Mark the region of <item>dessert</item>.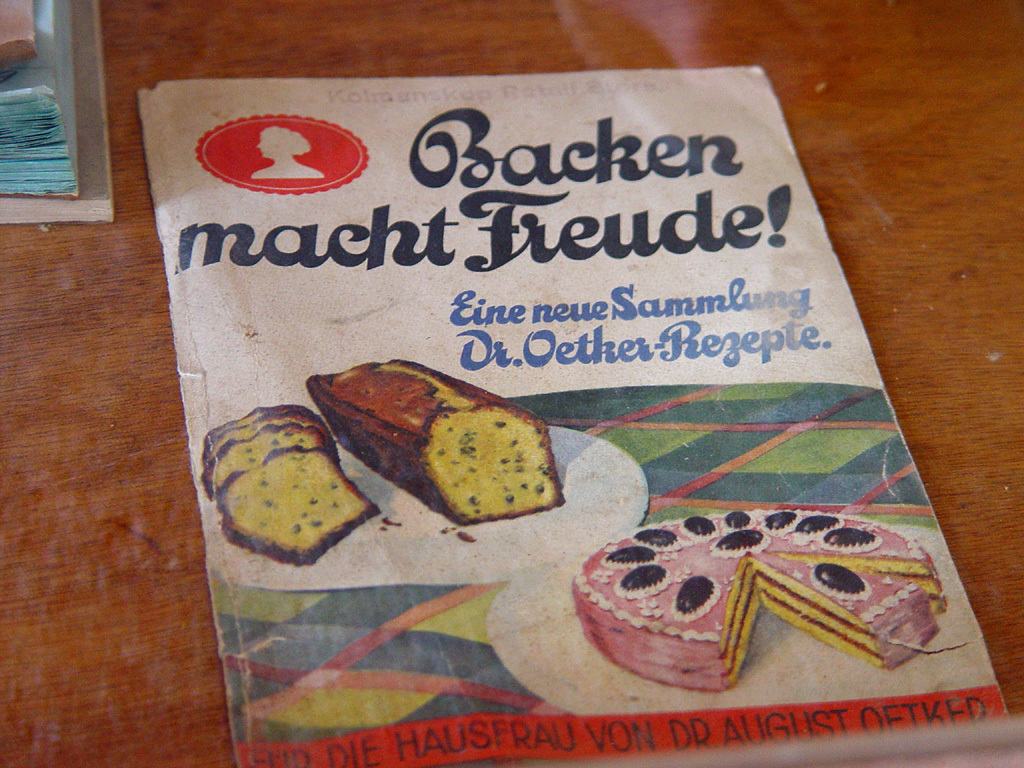
Region: 572,502,946,690.
